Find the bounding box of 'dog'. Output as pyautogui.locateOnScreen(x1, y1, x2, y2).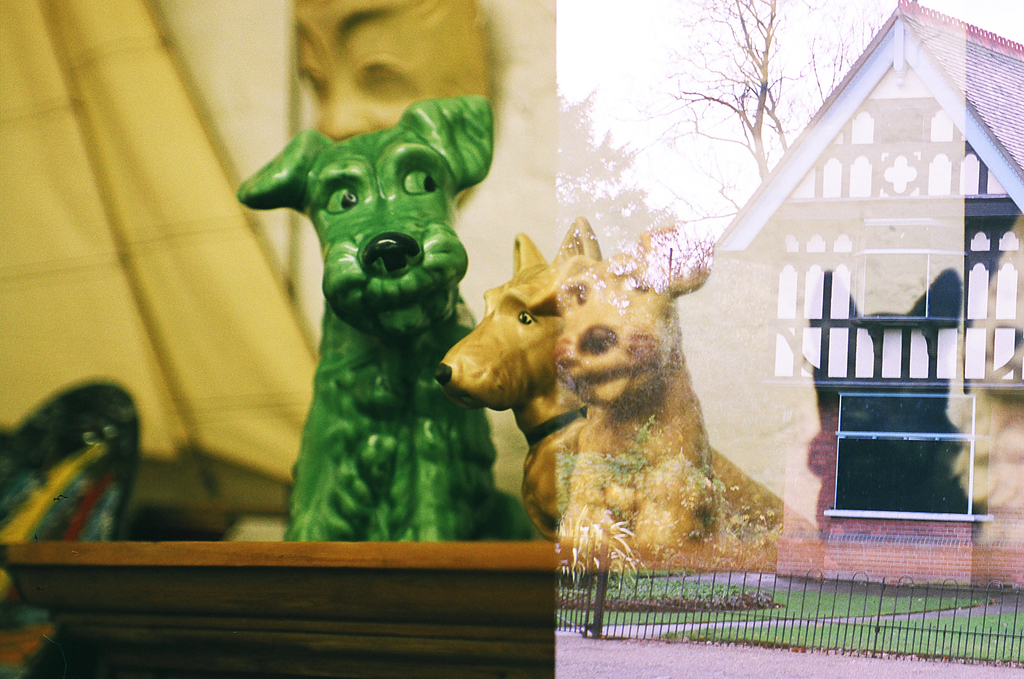
pyautogui.locateOnScreen(234, 95, 546, 544).
